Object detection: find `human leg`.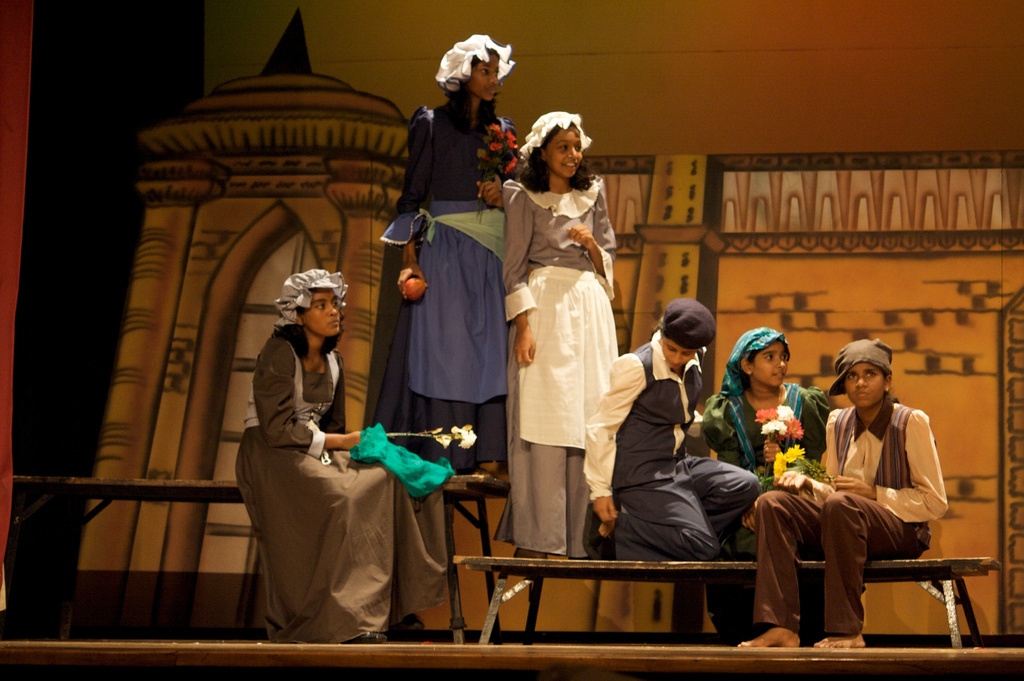
(731,490,838,650).
